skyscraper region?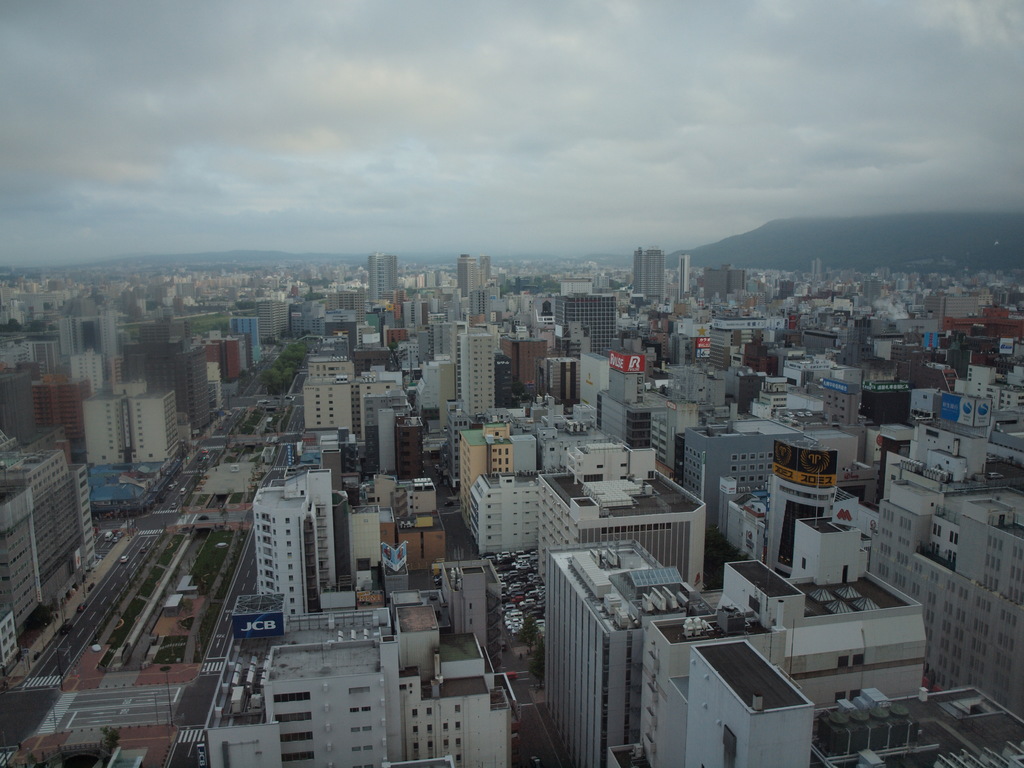
box(31, 369, 99, 447)
